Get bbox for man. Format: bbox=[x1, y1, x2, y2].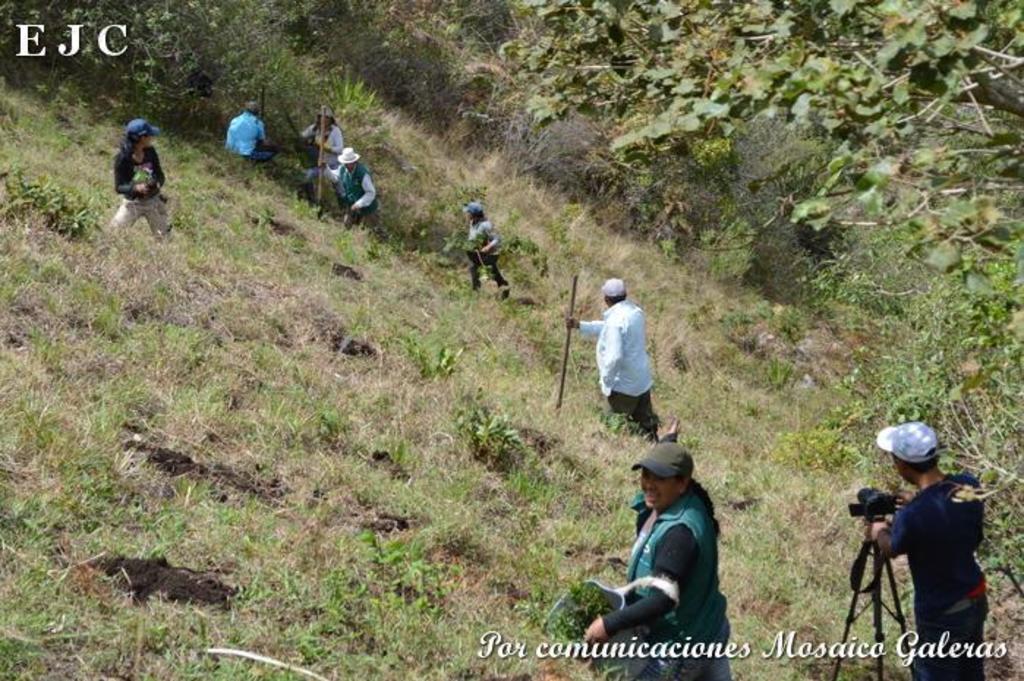
bbox=[873, 425, 990, 675].
